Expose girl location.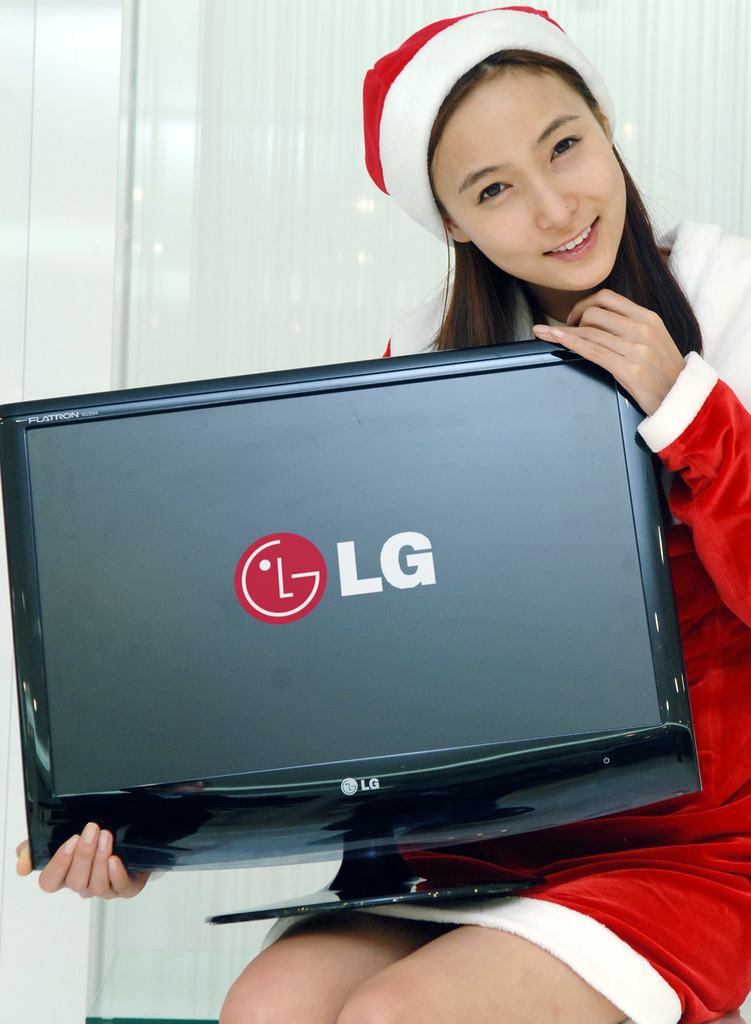
Exposed at bbox=[13, 3, 750, 1023].
